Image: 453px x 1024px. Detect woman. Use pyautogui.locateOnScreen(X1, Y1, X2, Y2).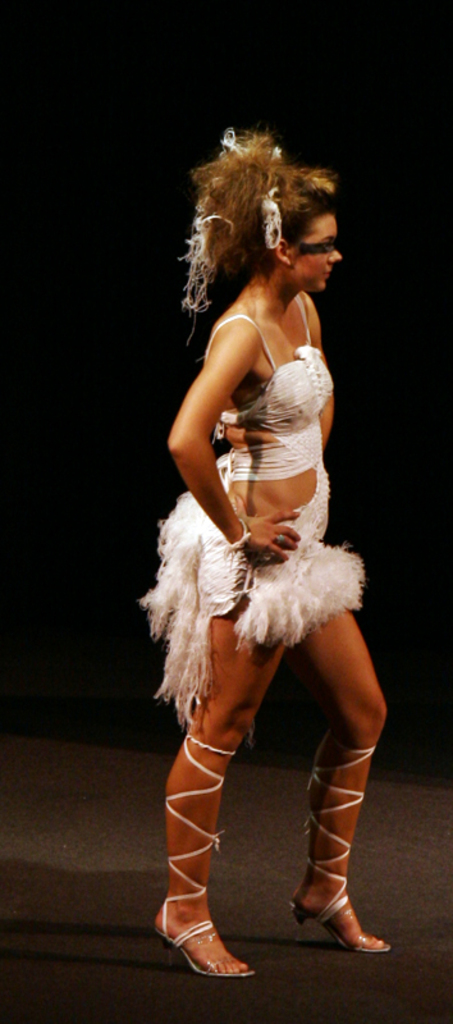
pyautogui.locateOnScreen(132, 104, 383, 1023).
